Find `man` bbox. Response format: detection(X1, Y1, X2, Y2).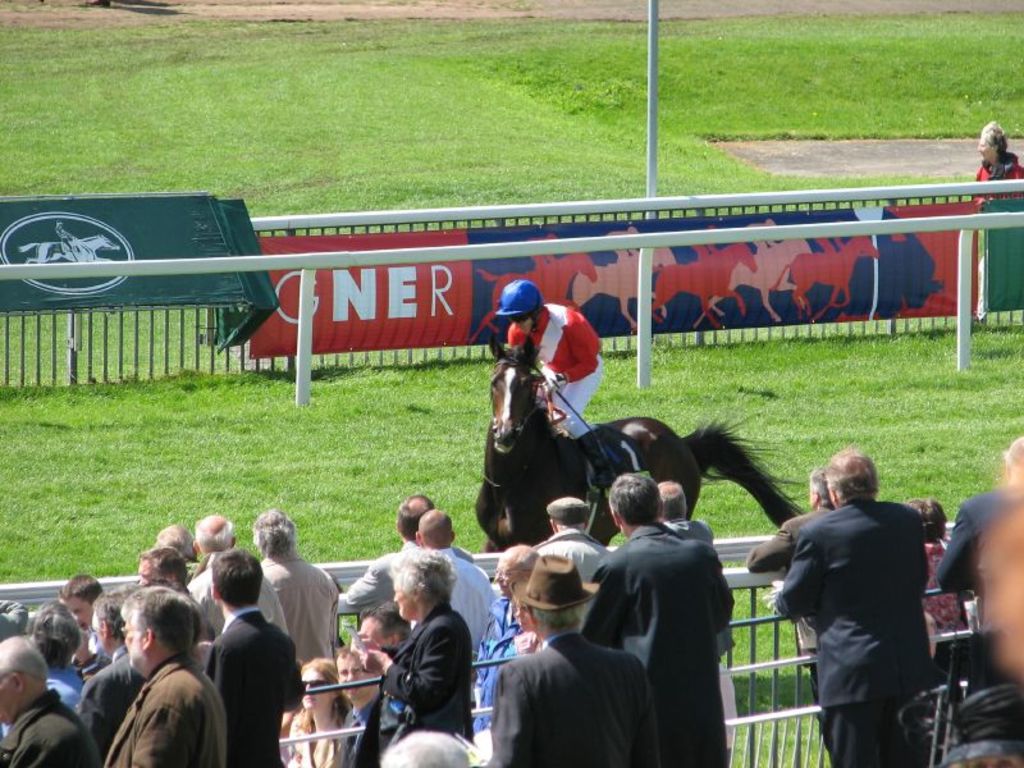
detection(79, 585, 147, 767).
